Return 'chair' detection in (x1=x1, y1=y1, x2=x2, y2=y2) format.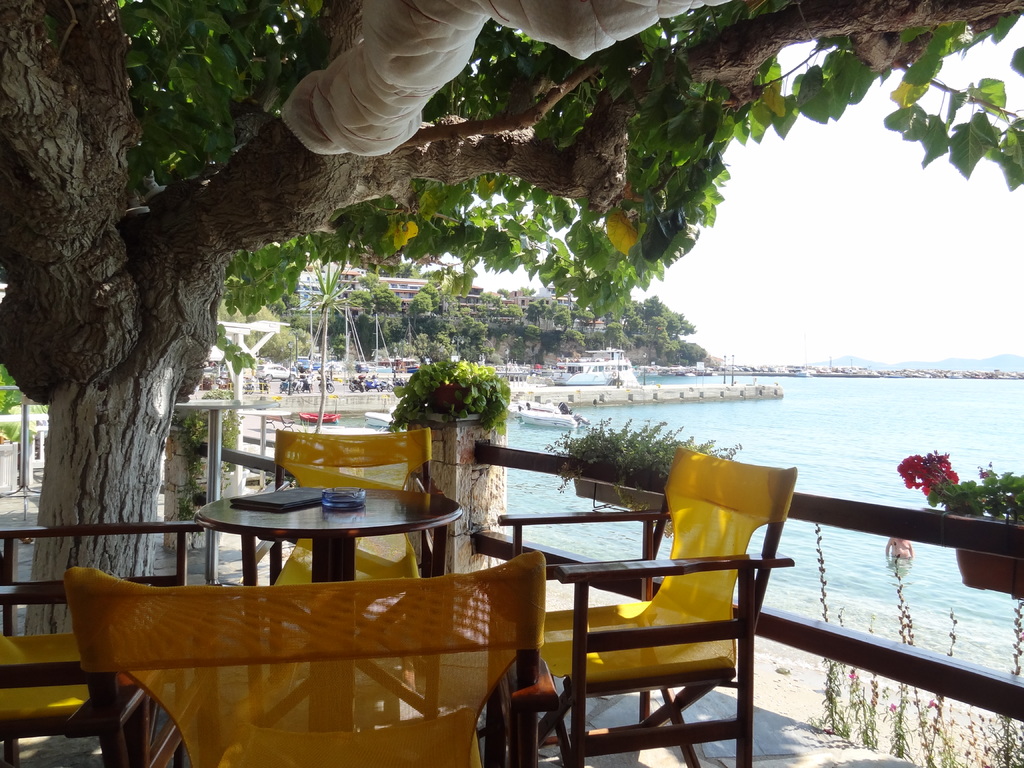
(x1=0, y1=519, x2=208, y2=767).
